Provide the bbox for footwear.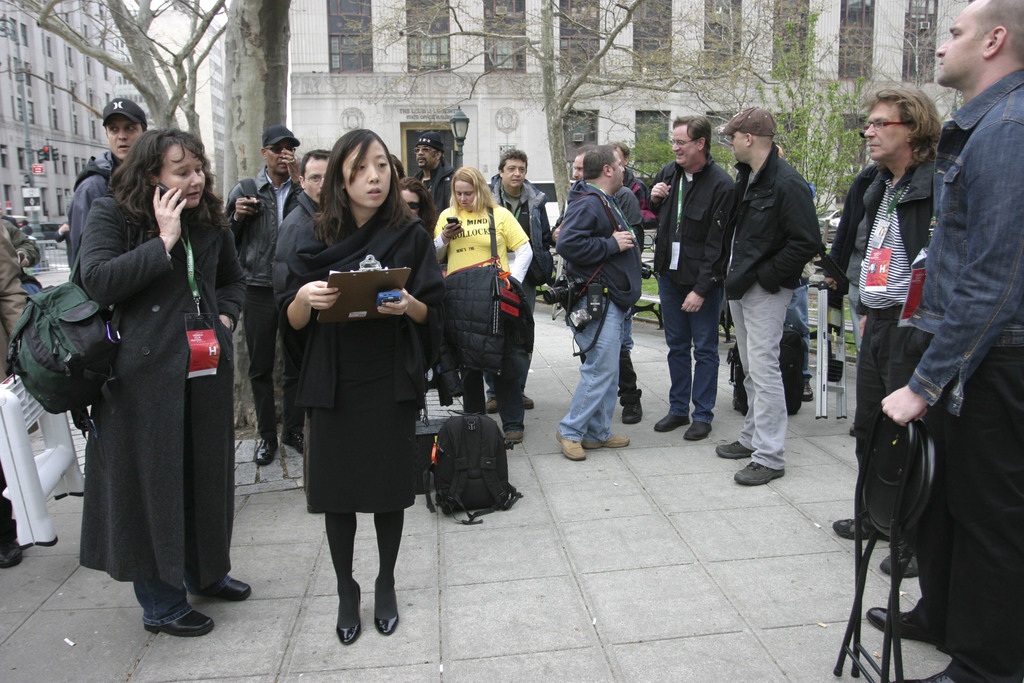
BBox(652, 406, 693, 436).
